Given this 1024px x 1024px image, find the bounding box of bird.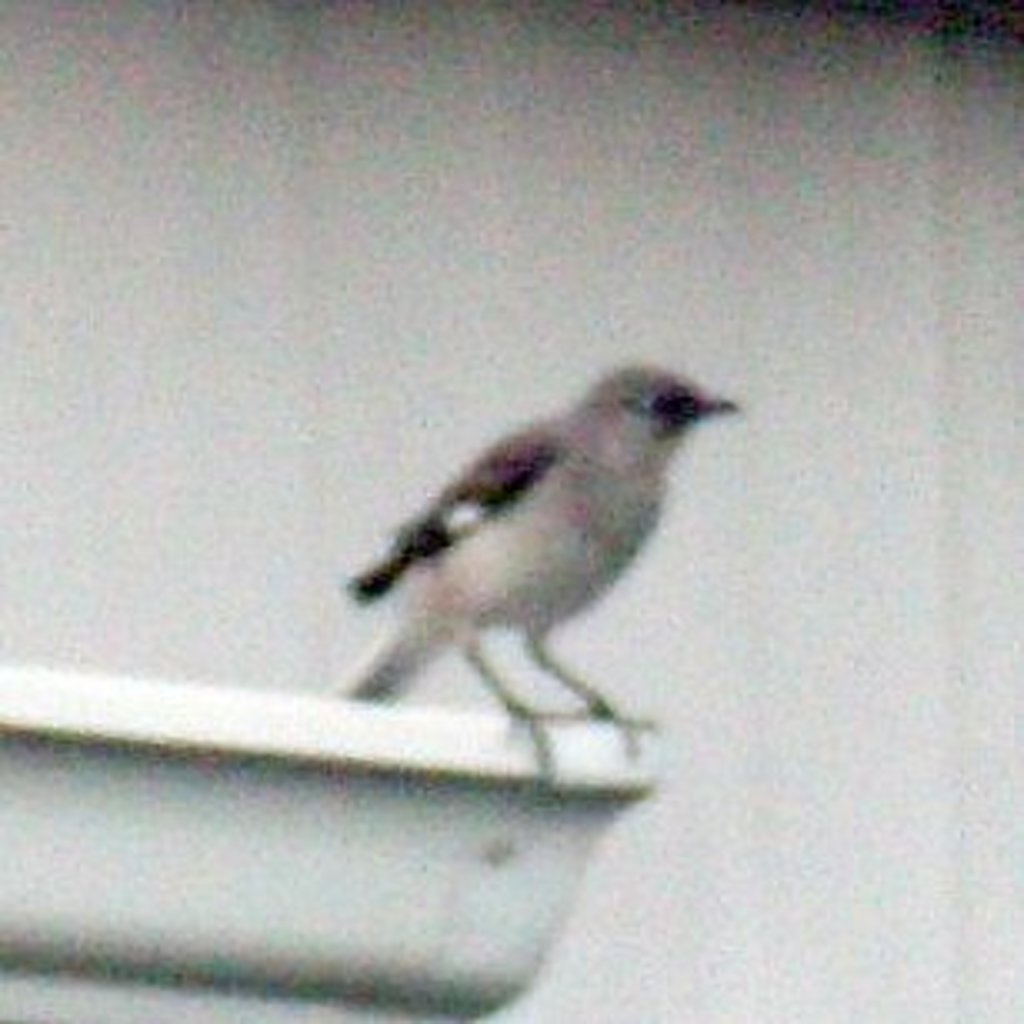
(327,354,760,737).
